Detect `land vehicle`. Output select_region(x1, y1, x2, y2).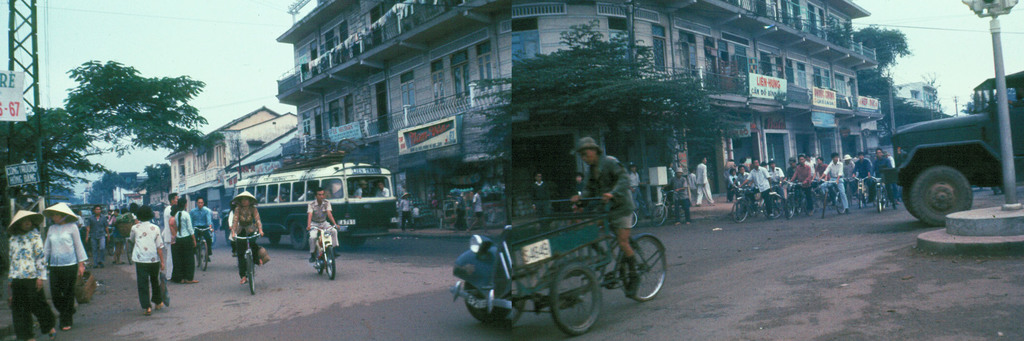
select_region(230, 150, 399, 253).
